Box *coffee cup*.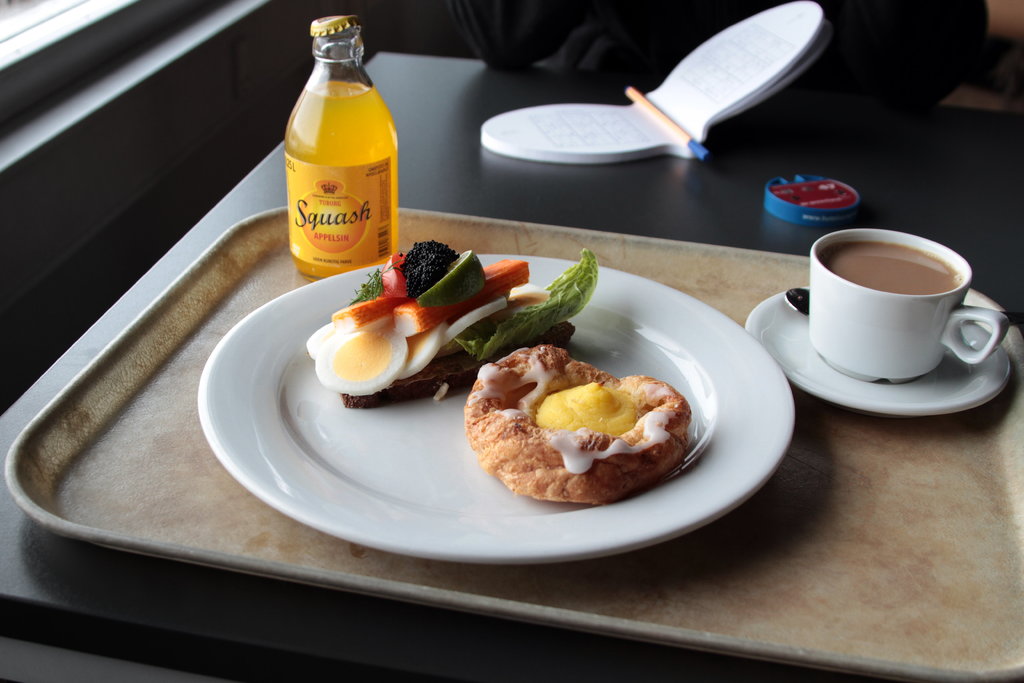
[x1=804, y1=220, x2=1020, y2=391].
